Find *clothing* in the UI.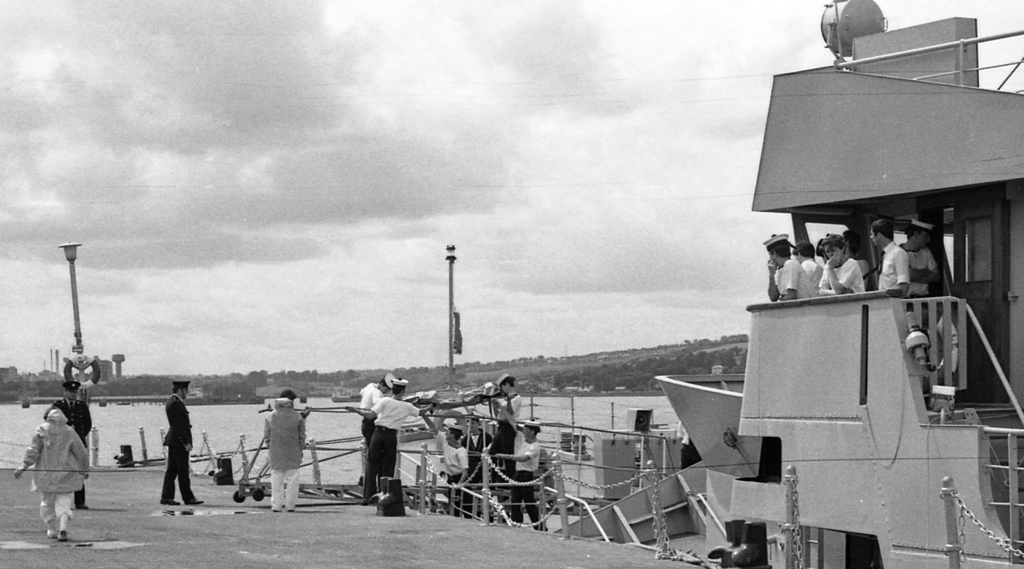
UI element at l=345, t=375, r=425, b=504.
